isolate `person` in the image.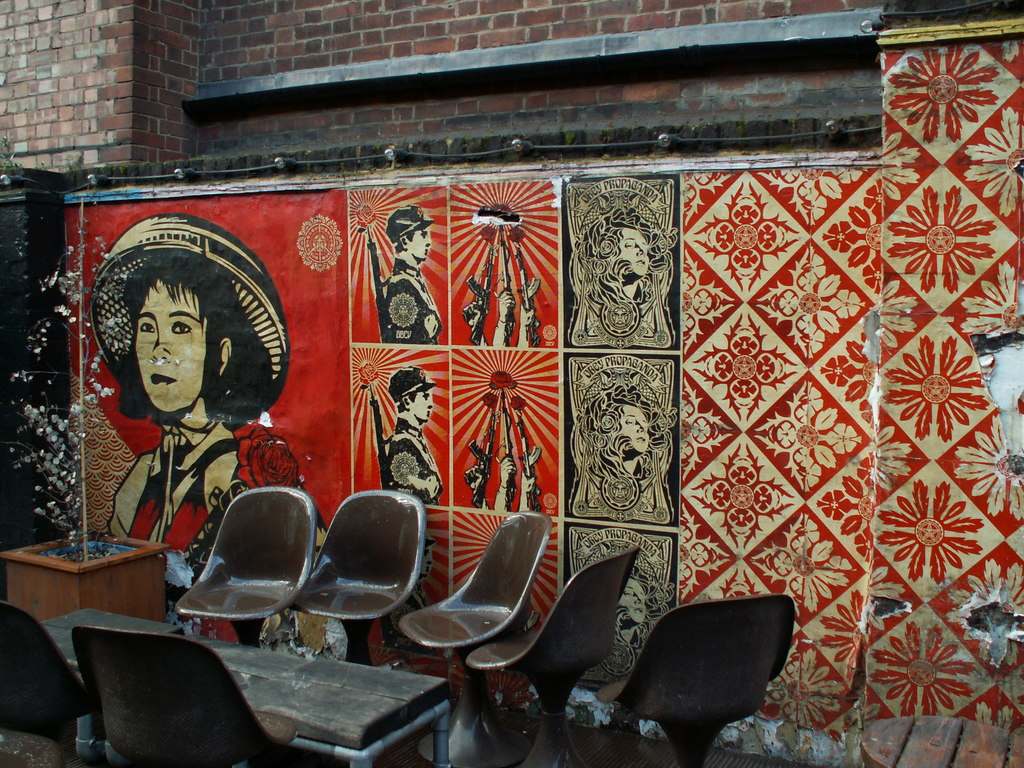
Isolated region: 586:211:657:305.
